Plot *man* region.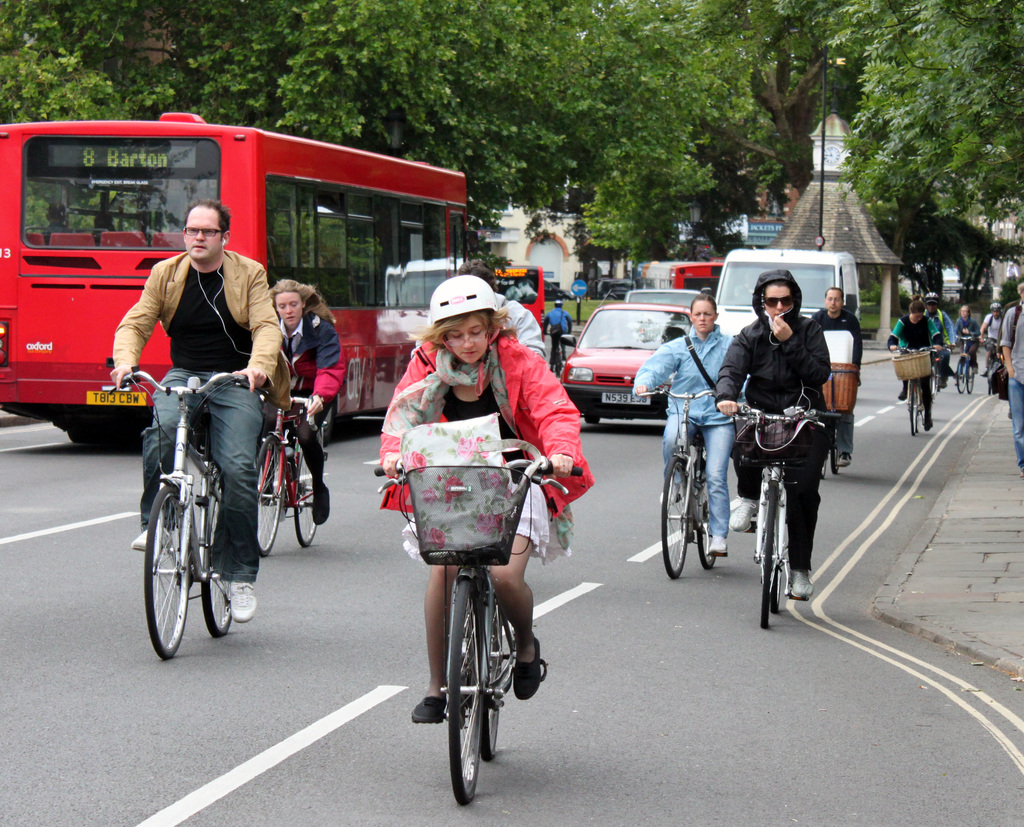
Plotted at BBox(952, 306, 990, 377).
